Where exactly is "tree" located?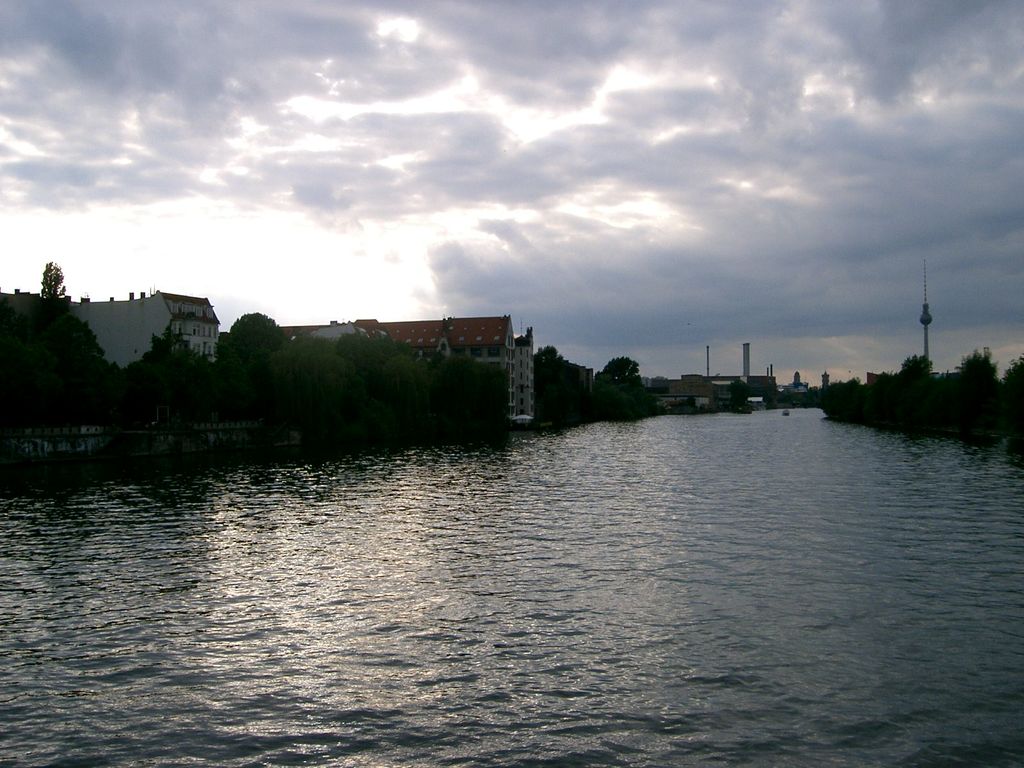
Its bounding box is 144, 336, 214, 431.
